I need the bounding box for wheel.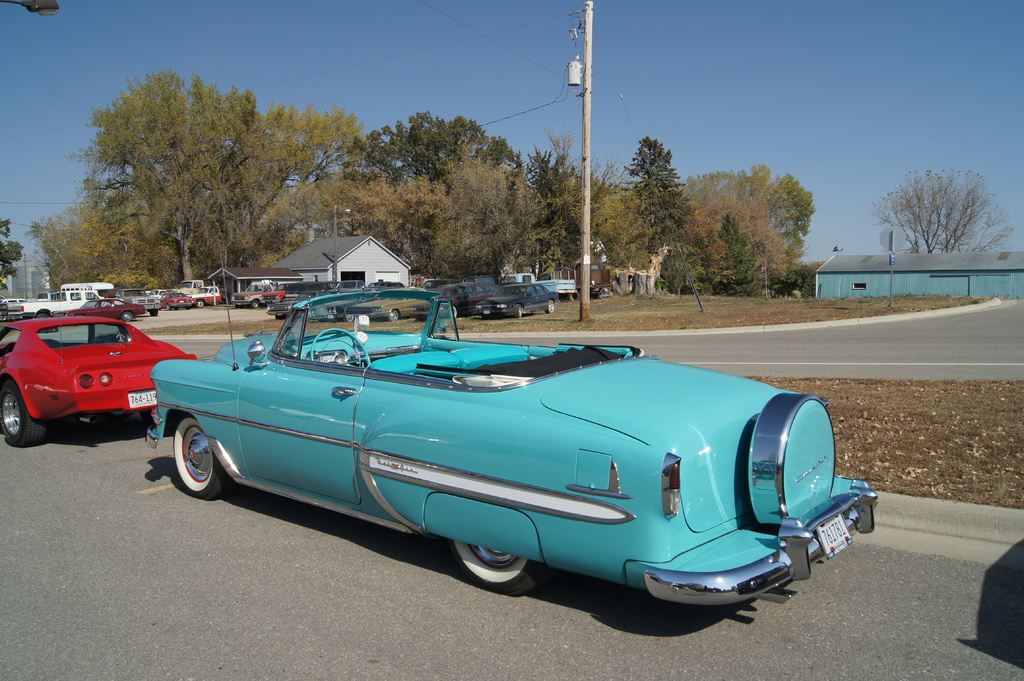
Here it is: 450:305:458:320.
